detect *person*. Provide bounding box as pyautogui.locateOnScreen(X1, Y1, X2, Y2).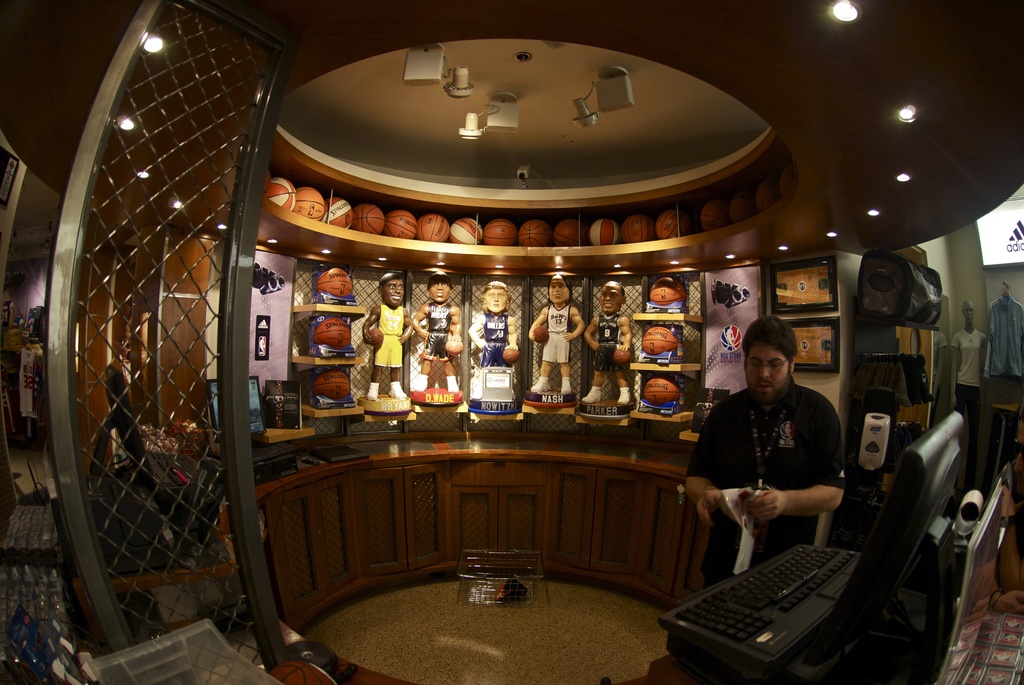
pyautogui.locateOnScreen(680, 318, 849, 592).
